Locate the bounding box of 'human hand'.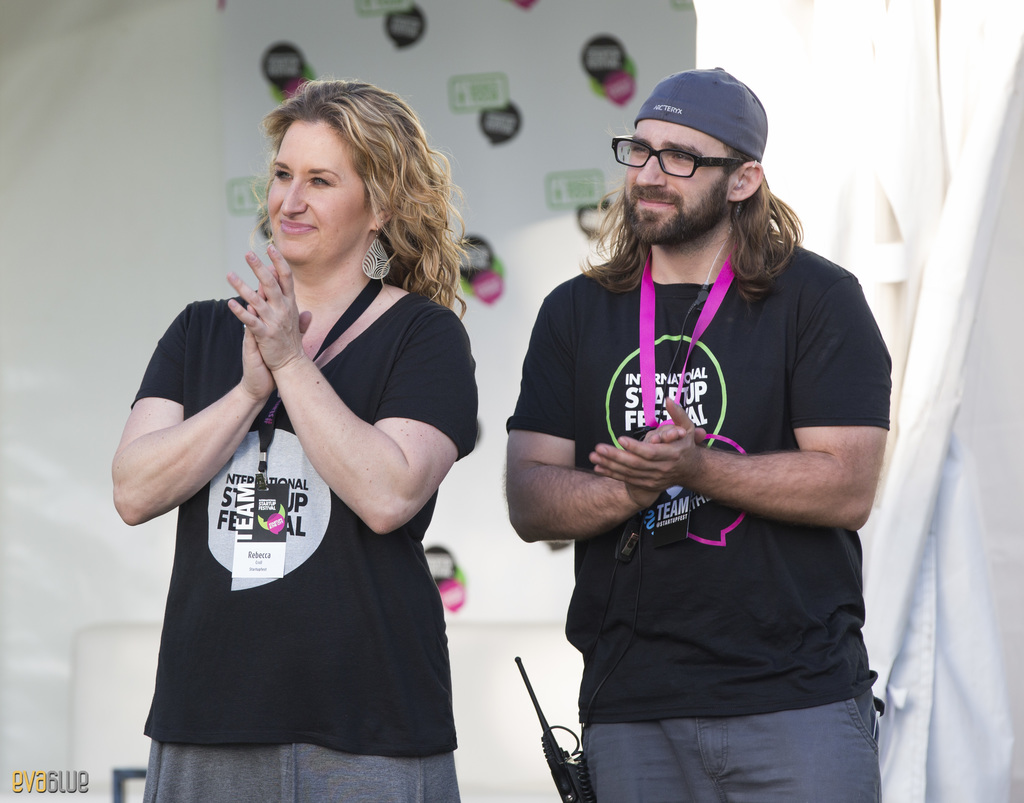
Bounding box: rect(237, 245, 313, 400).
